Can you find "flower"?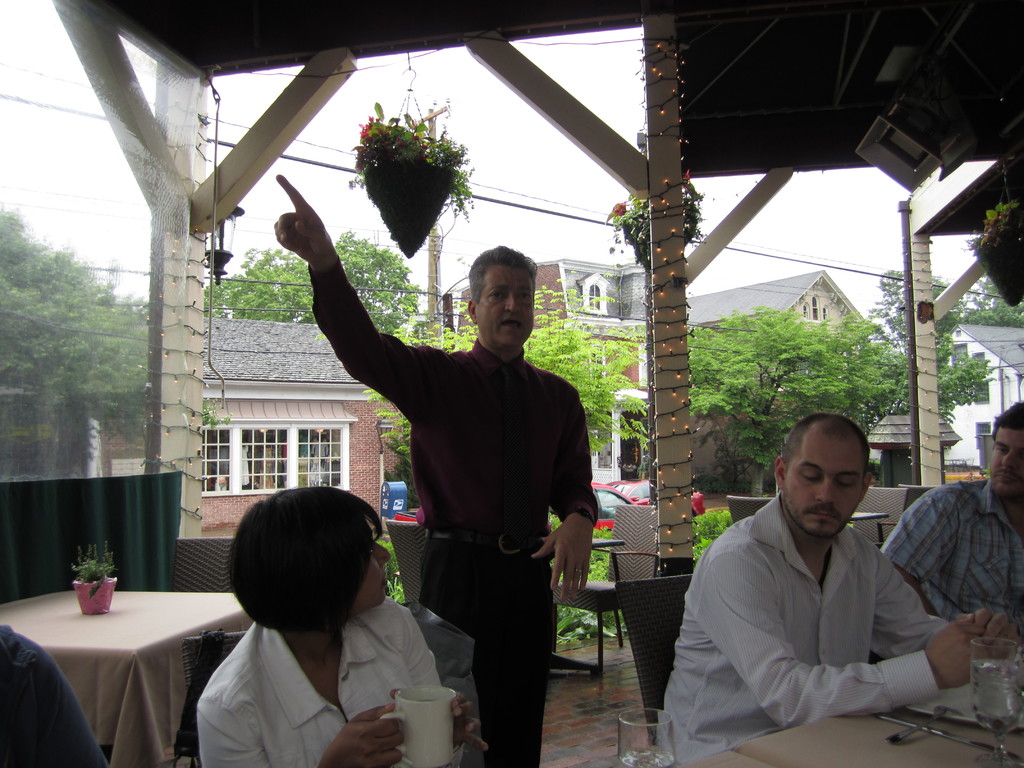
Yes, bounding box: left=359, top=122, right=375, bottom=135.
